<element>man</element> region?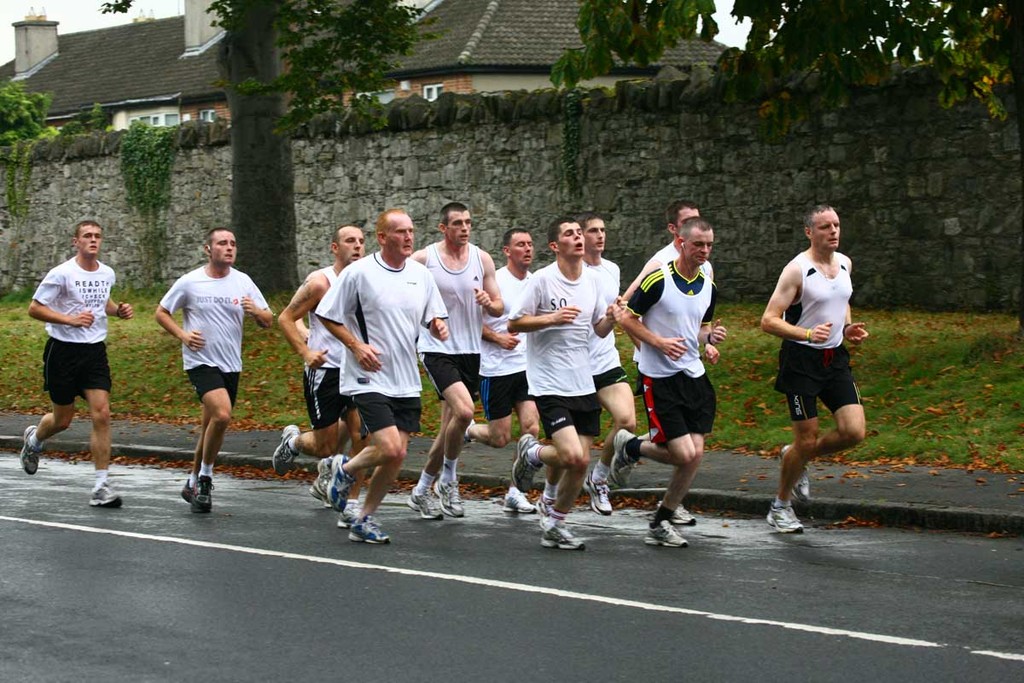
crop(458, 220, 540, 508)
